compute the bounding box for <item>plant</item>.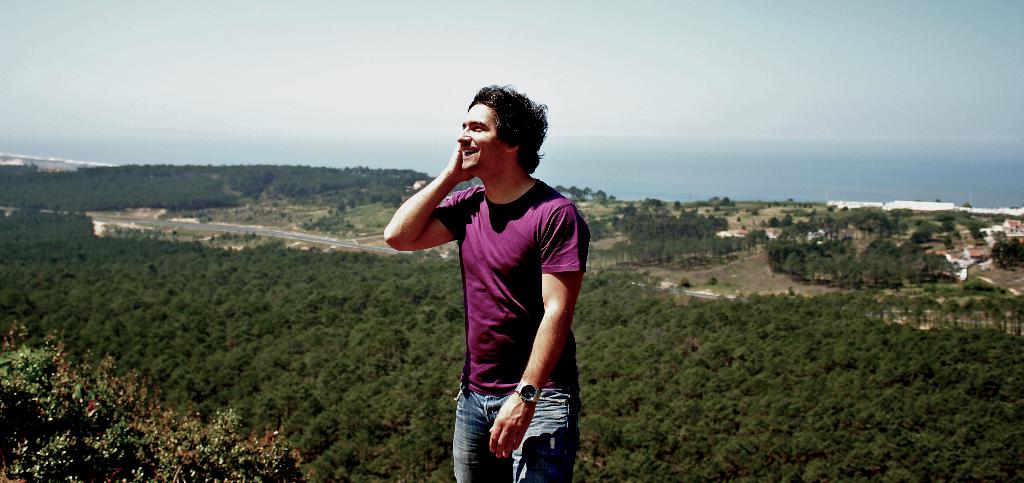
<bbox>374, 222, 378, 227</bbox>.
